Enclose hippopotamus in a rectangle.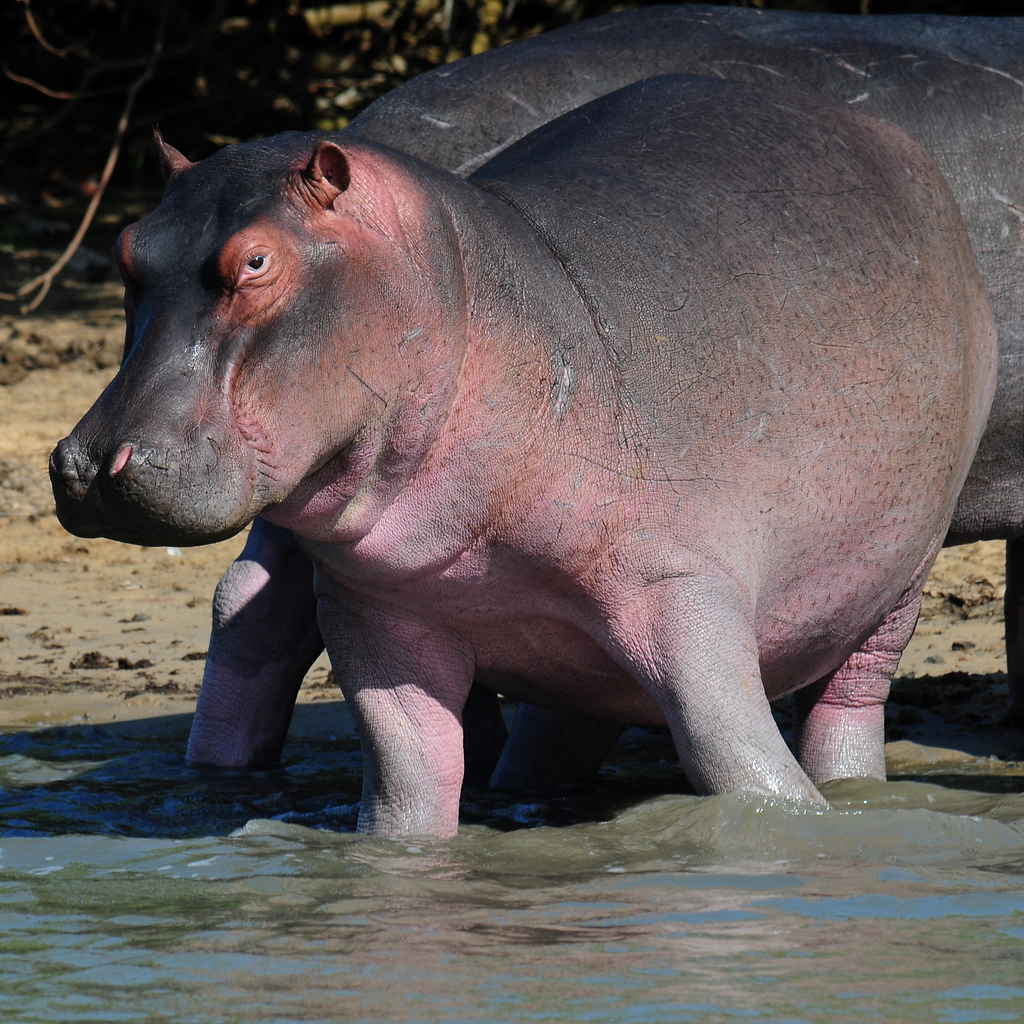
(186, 10, 1023, 774).
